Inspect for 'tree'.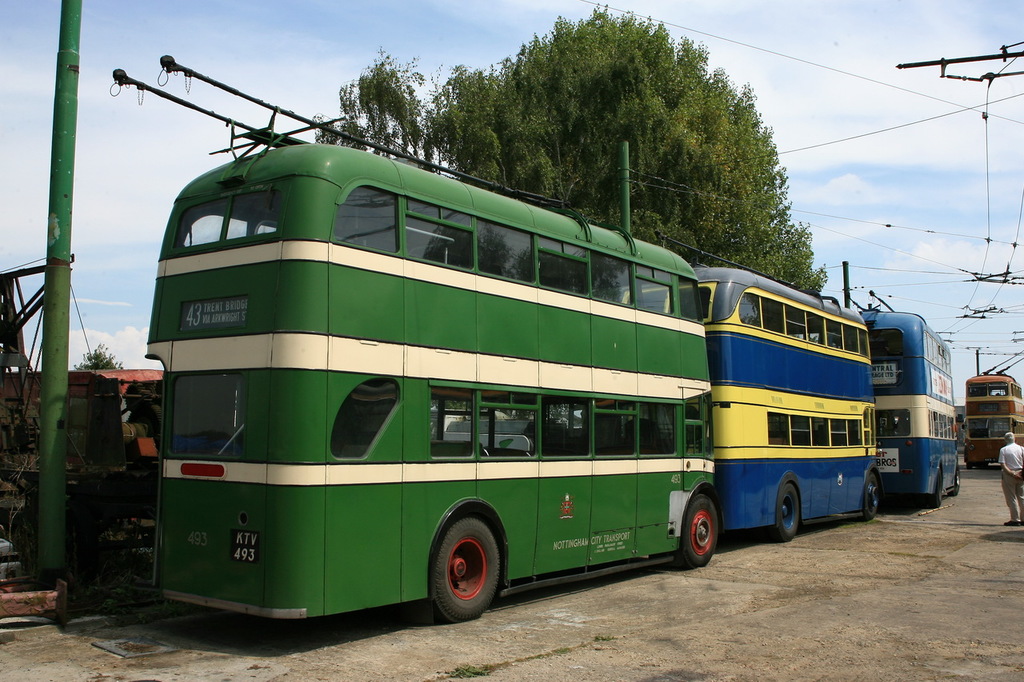
Inspection: BBox(313, 3, 816, 296).
